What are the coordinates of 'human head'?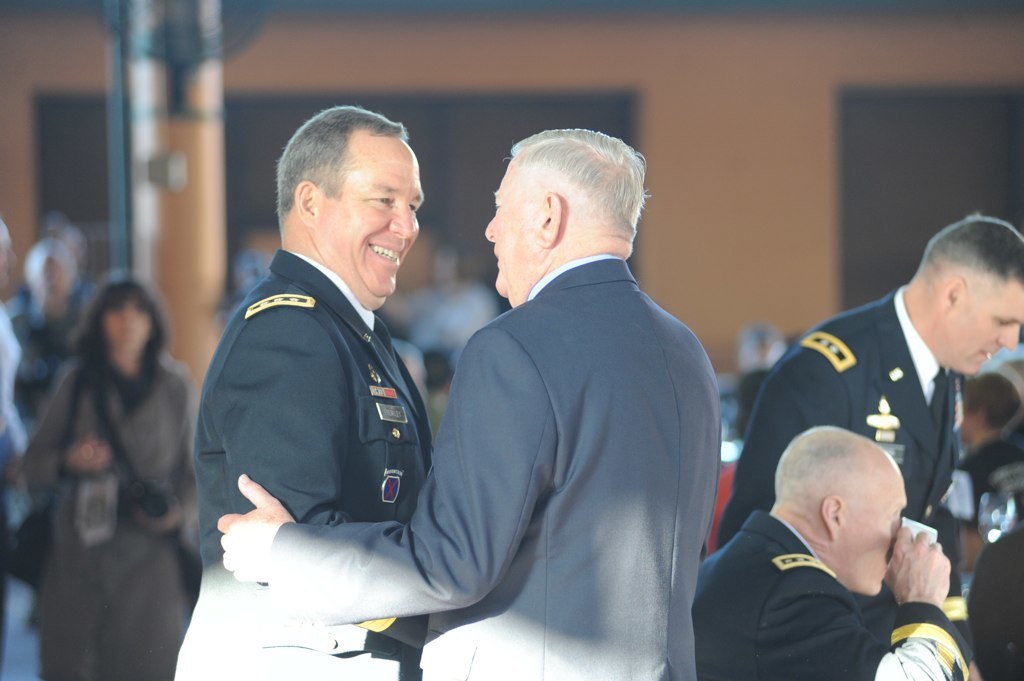
Rect(283, 106, 424, 303).
